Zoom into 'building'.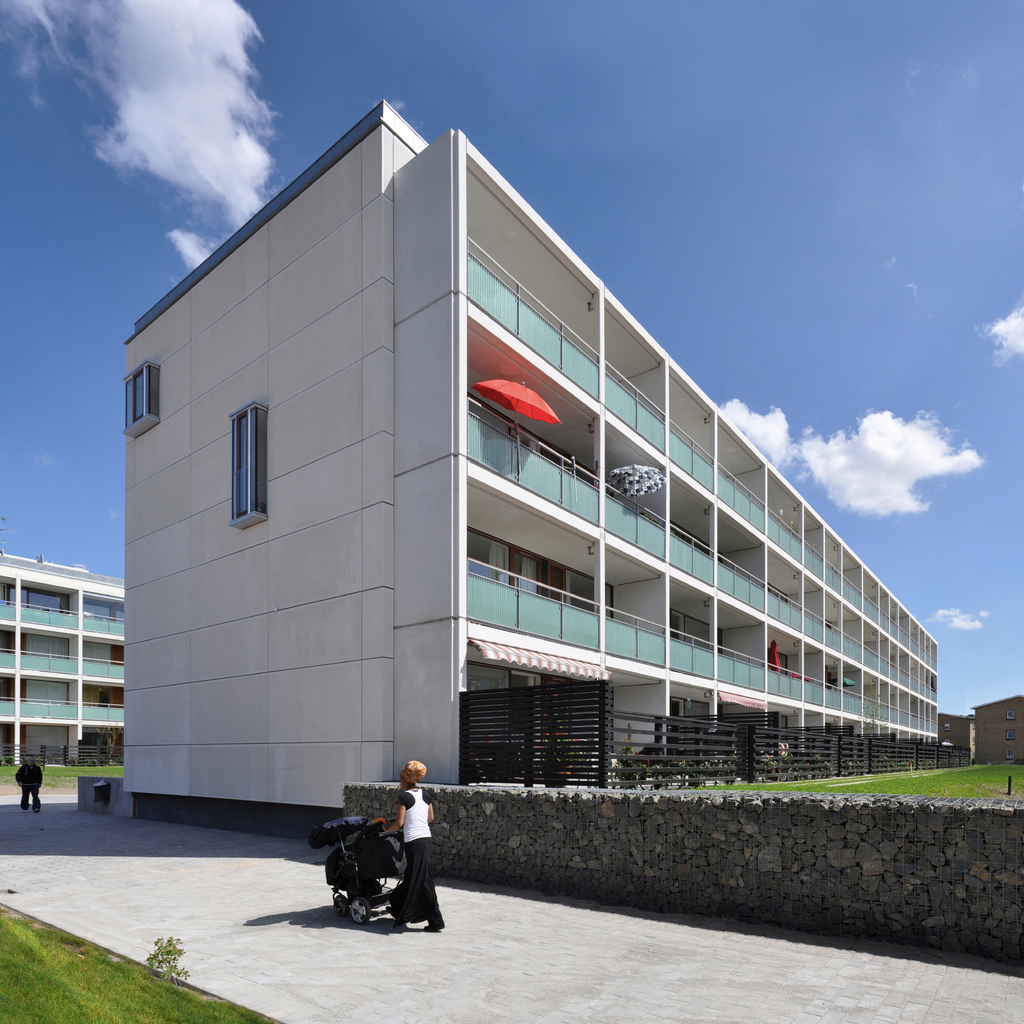
Zoom target: bbox(124, 99, 941, 843).
